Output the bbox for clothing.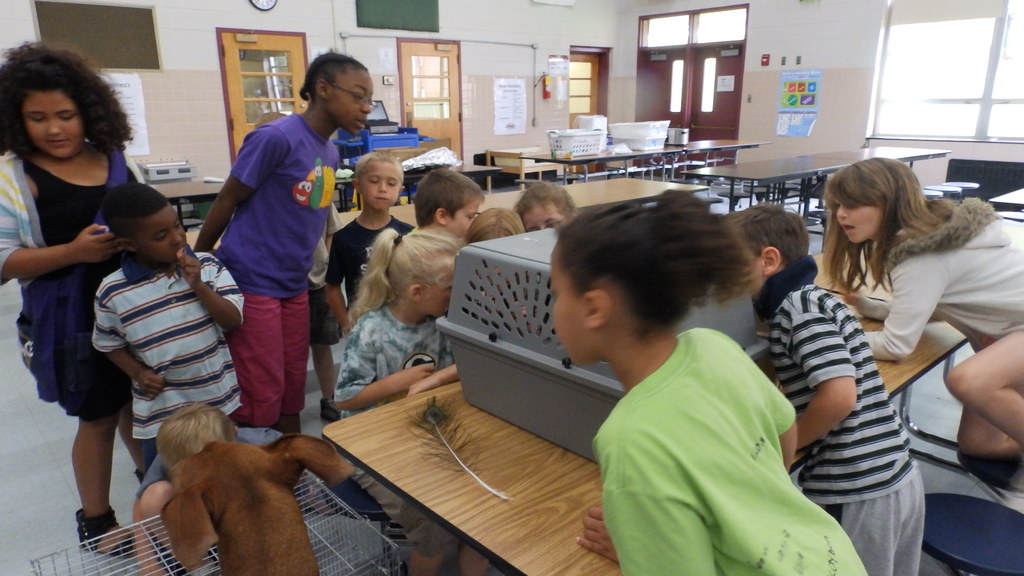
(337, 308, 459, 419).
